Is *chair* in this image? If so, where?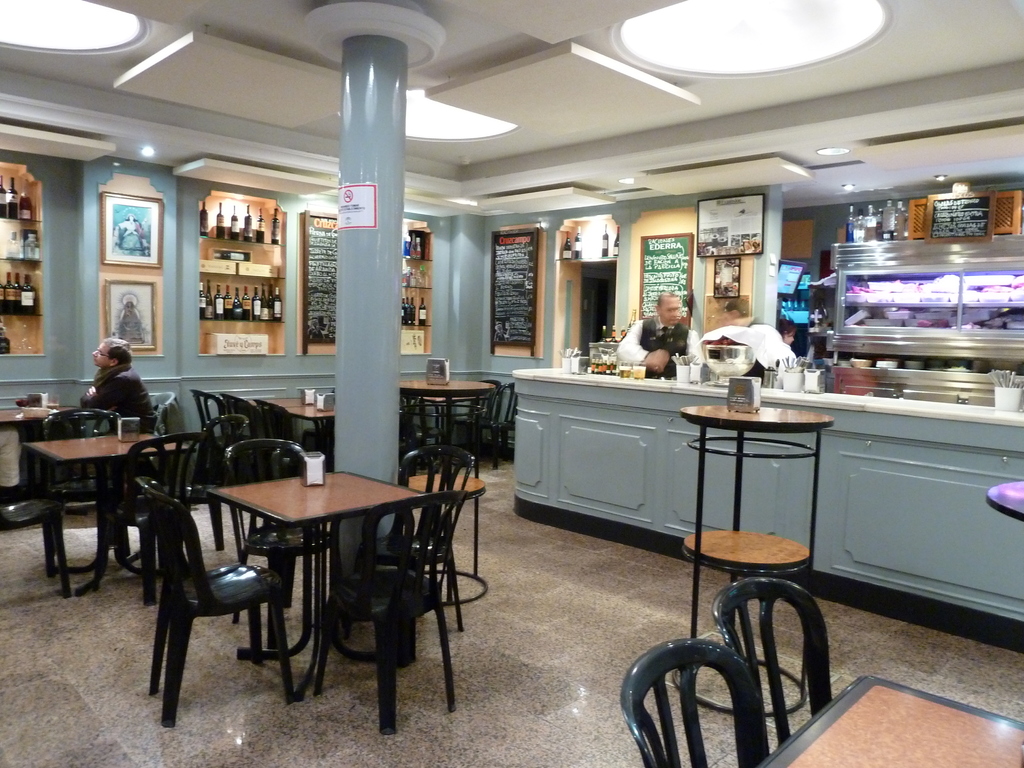
Yes, at 80 389 177 500.
